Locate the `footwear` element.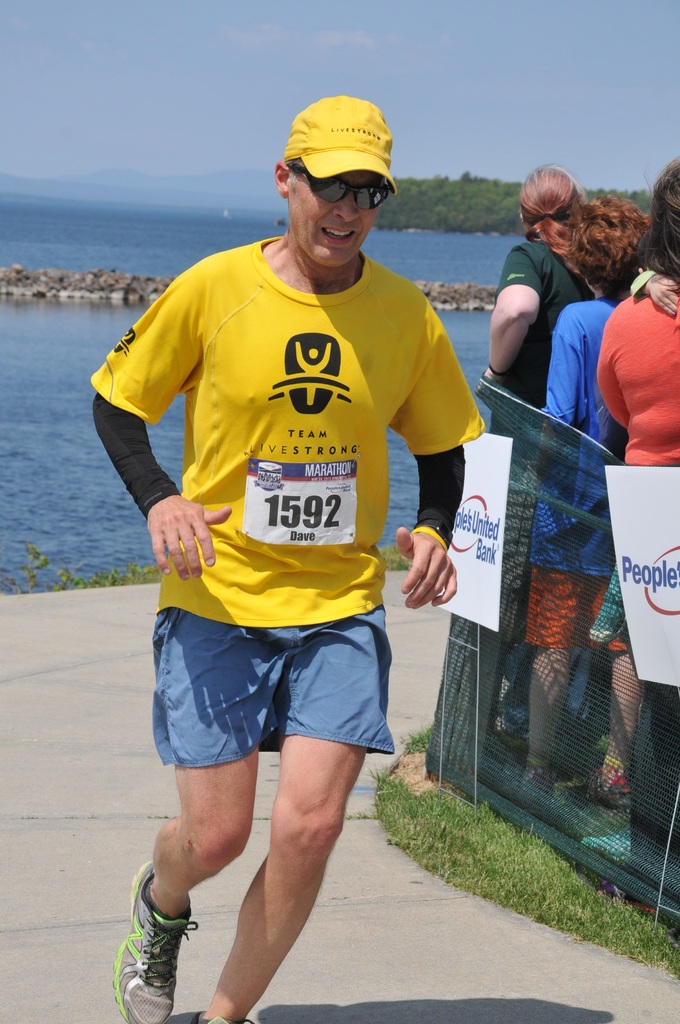
Element bbox: BBox(589, 769, 633, 813).
